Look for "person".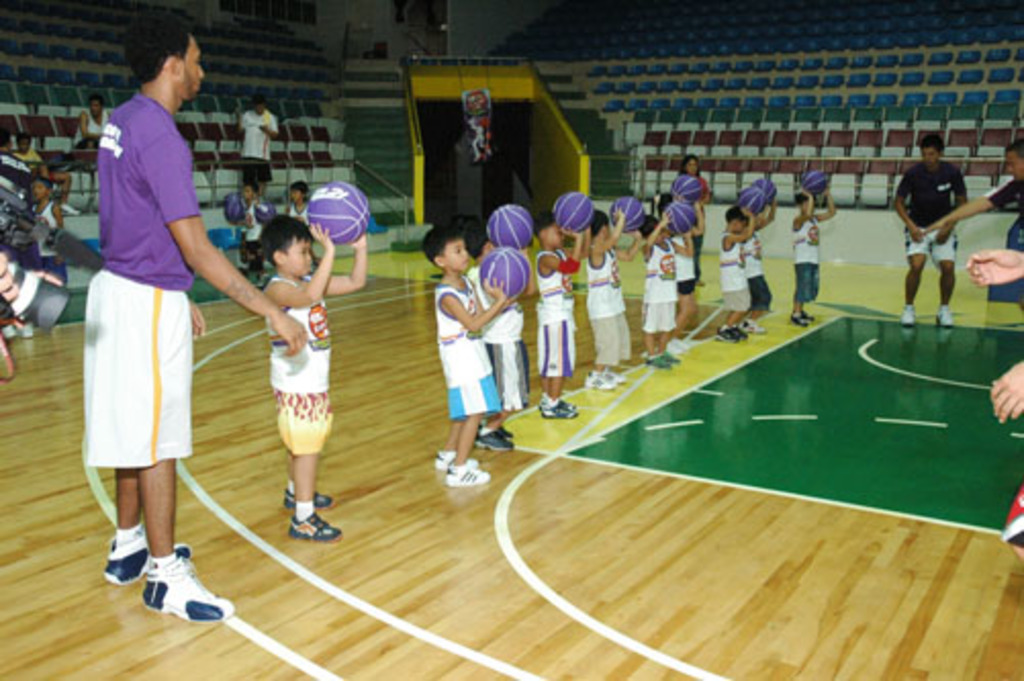
Found: rect(715, 200, 766, 346).
